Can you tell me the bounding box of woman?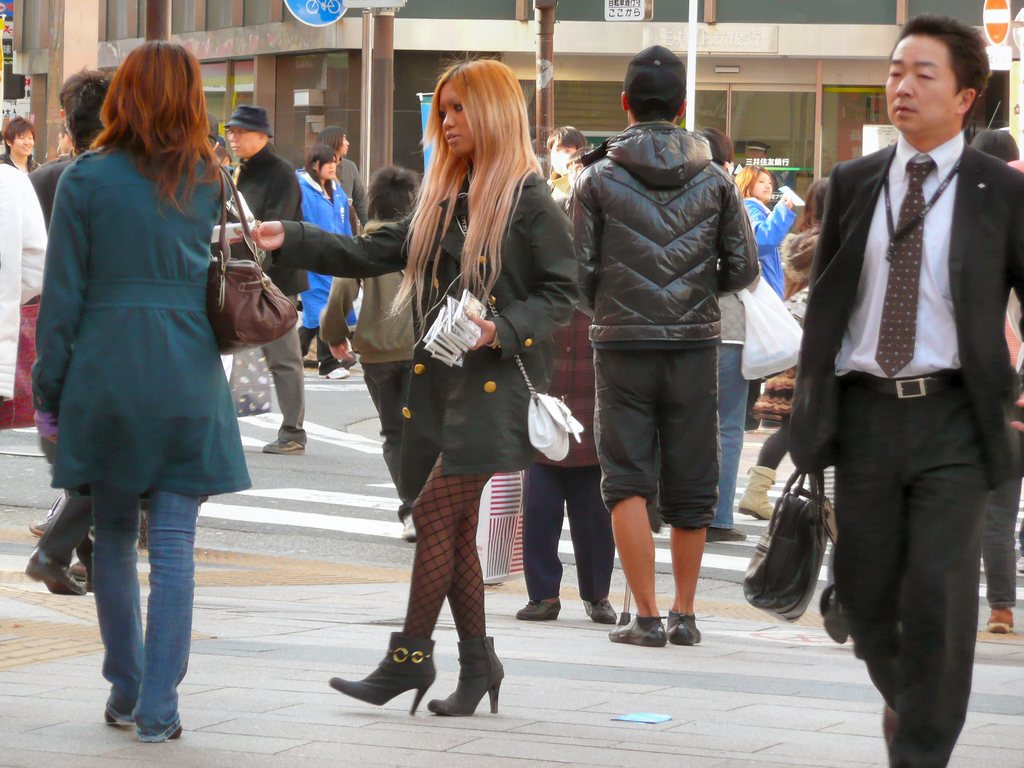
region(734, 175, 829, 522).
